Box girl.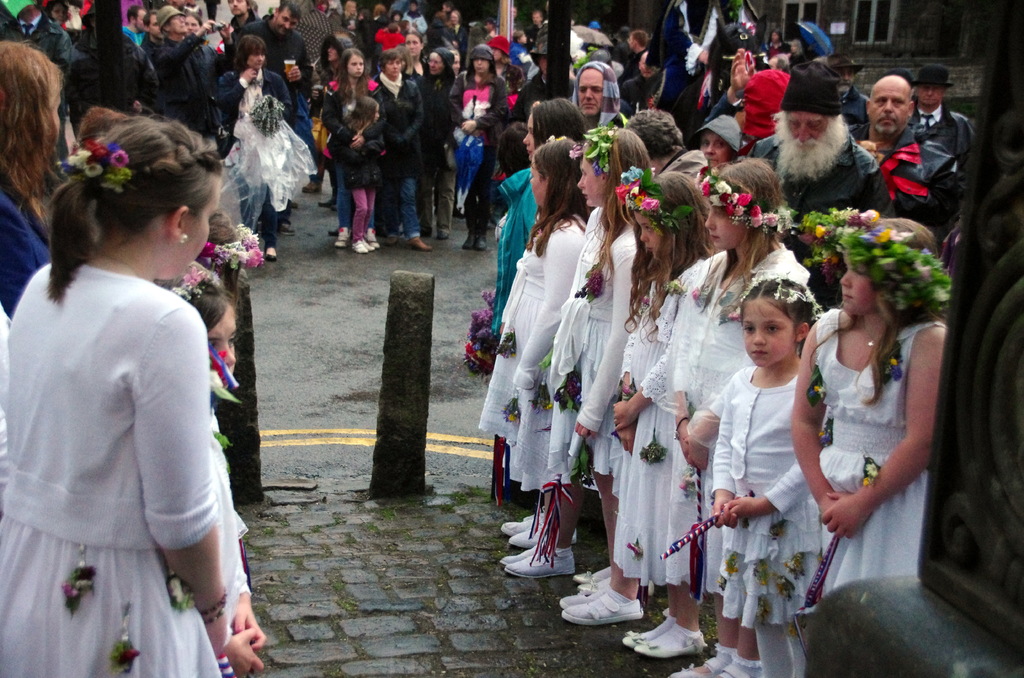
<region>326, 96, 388, 248</region>.
